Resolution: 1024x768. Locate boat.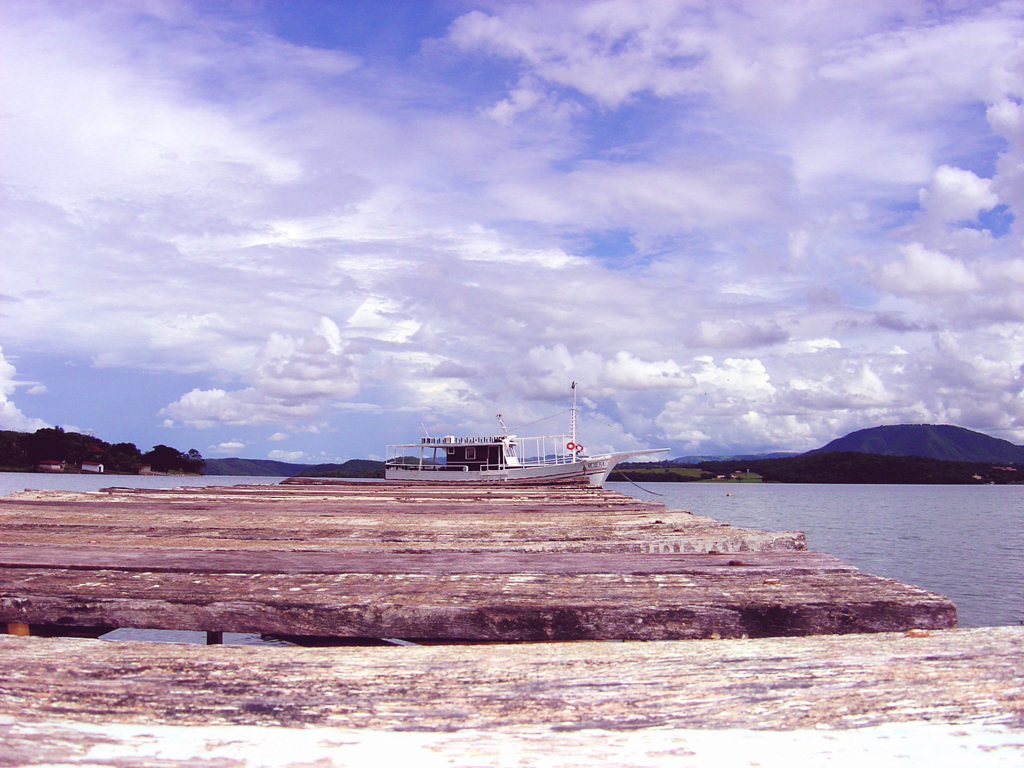
<bbox>385, 384, 667, 488</bbox>.
